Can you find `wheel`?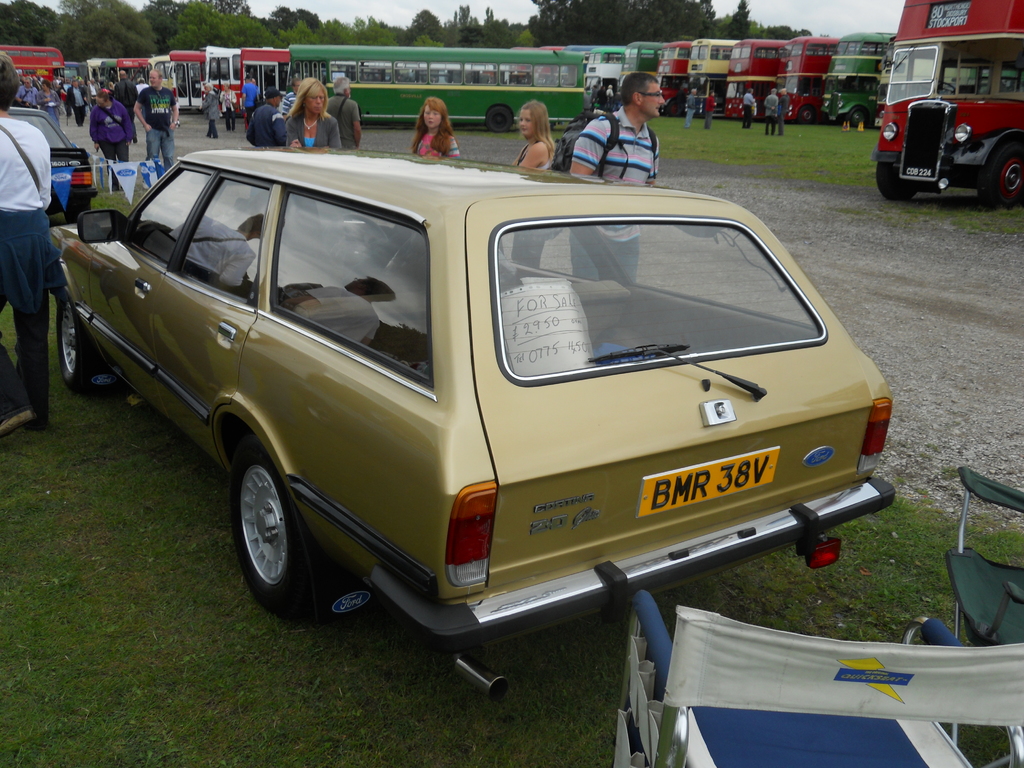
Yes, bounding box: [x1=487, y1=104, x2=512, y2=132].
